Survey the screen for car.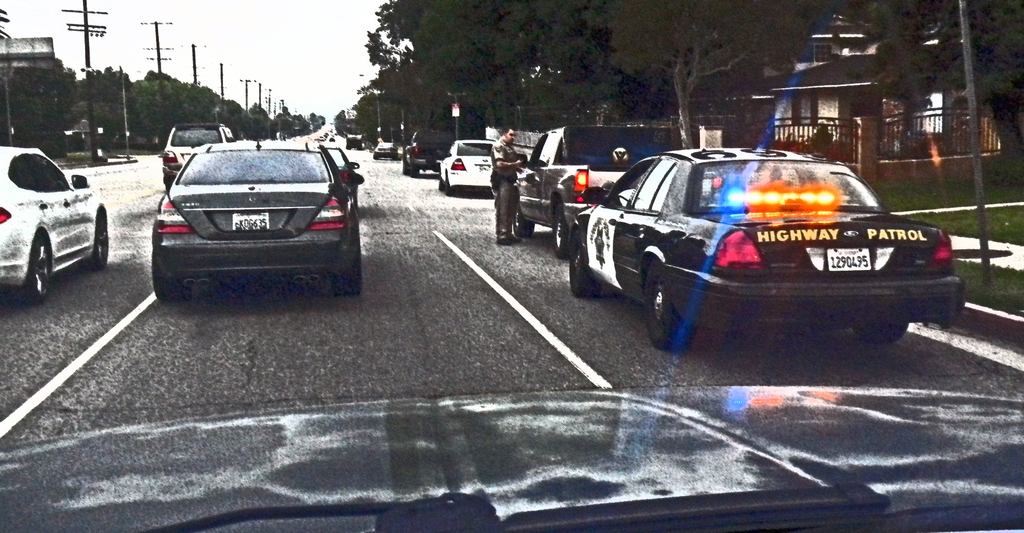
Survey found: bbox=(332, 150, 356, 188).
